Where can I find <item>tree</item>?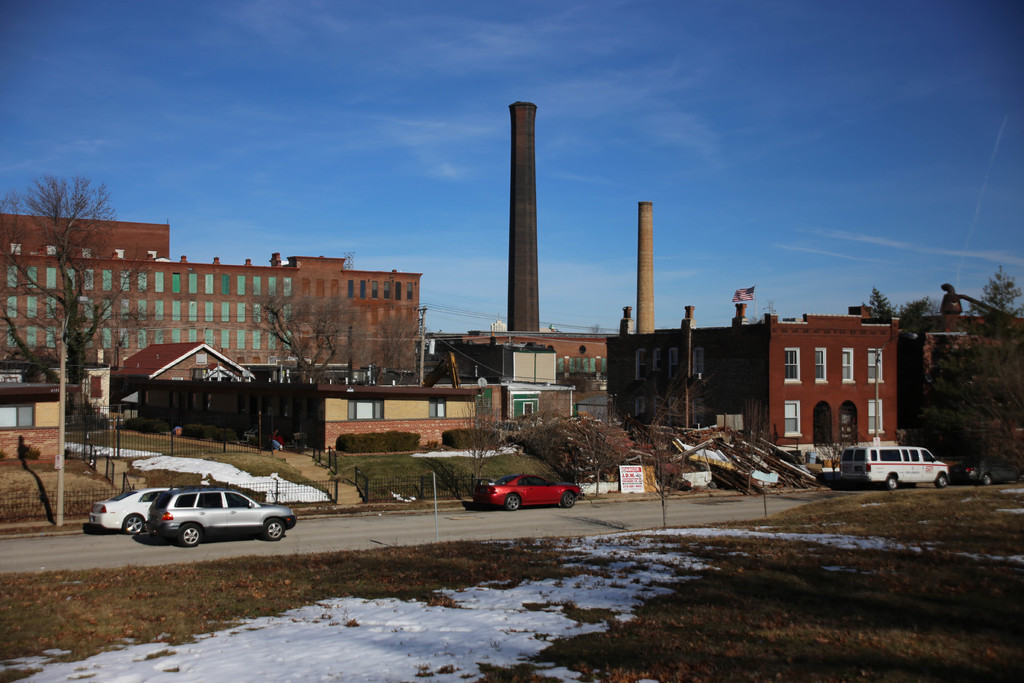
You can find it at [444,386,516,486].
